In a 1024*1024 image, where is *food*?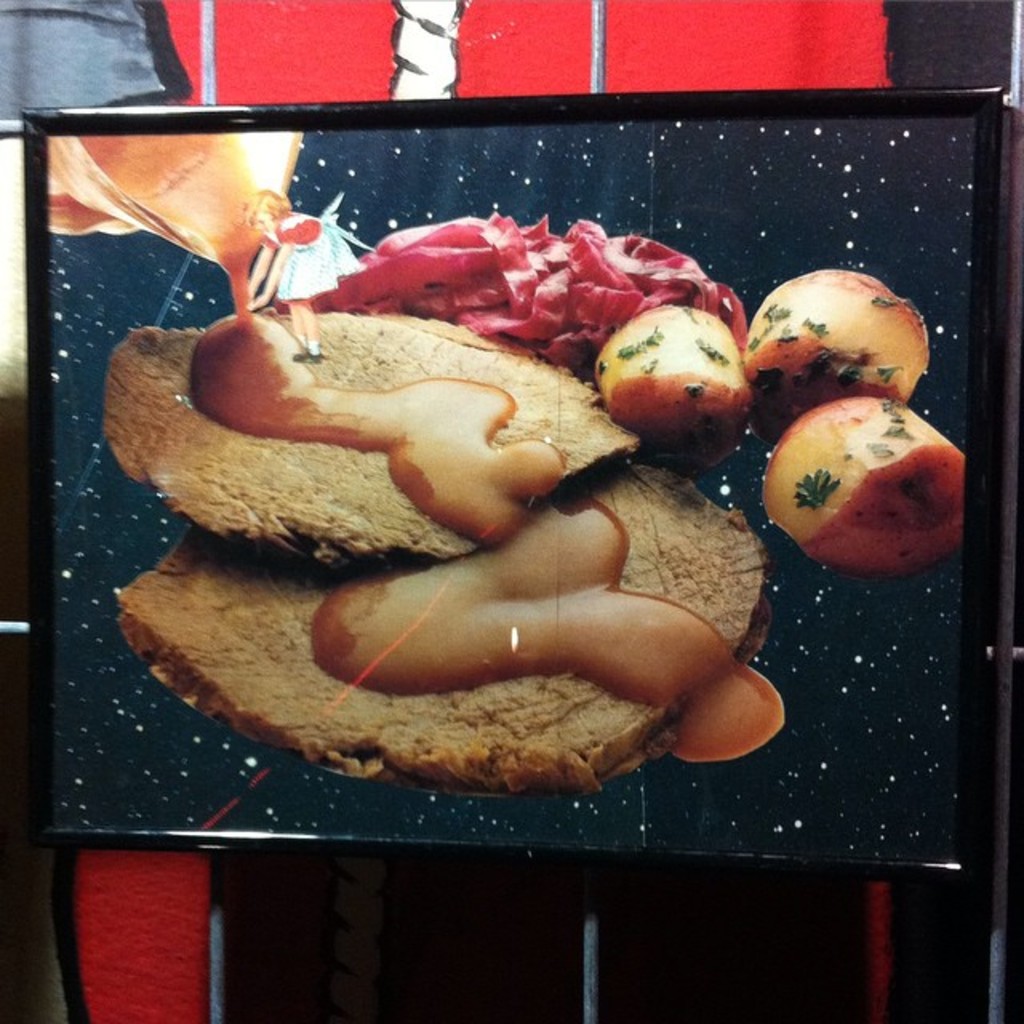
box(763, 394, 966, 568).
